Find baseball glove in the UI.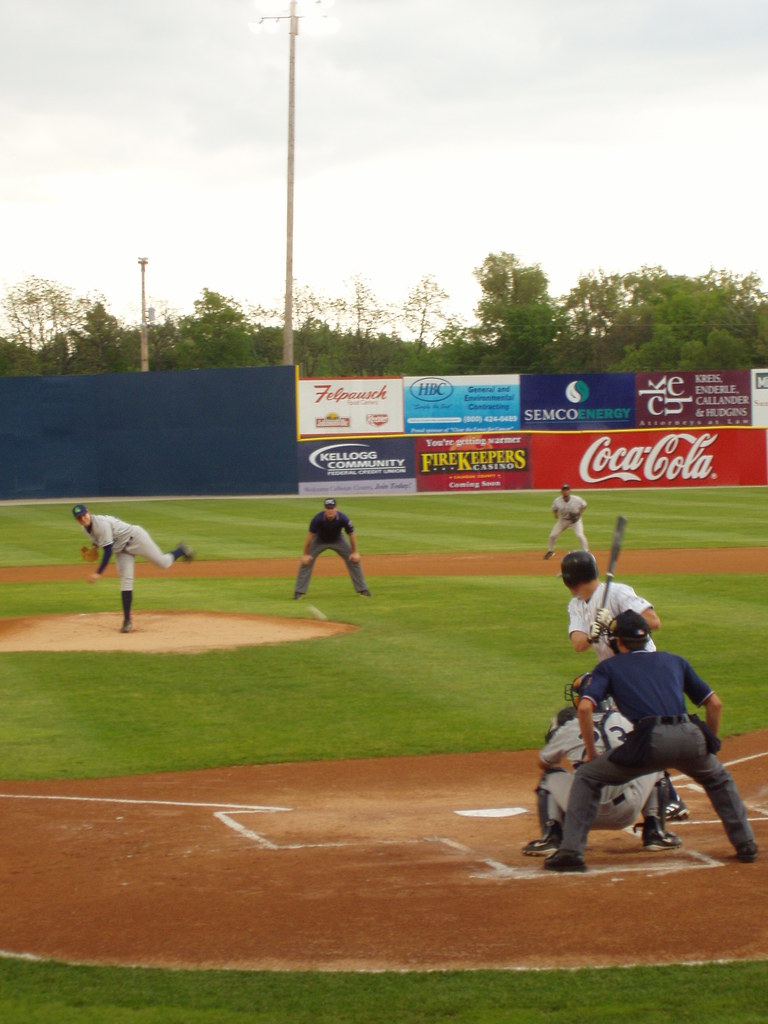
UI element at box(83, 546, 98, 565).
